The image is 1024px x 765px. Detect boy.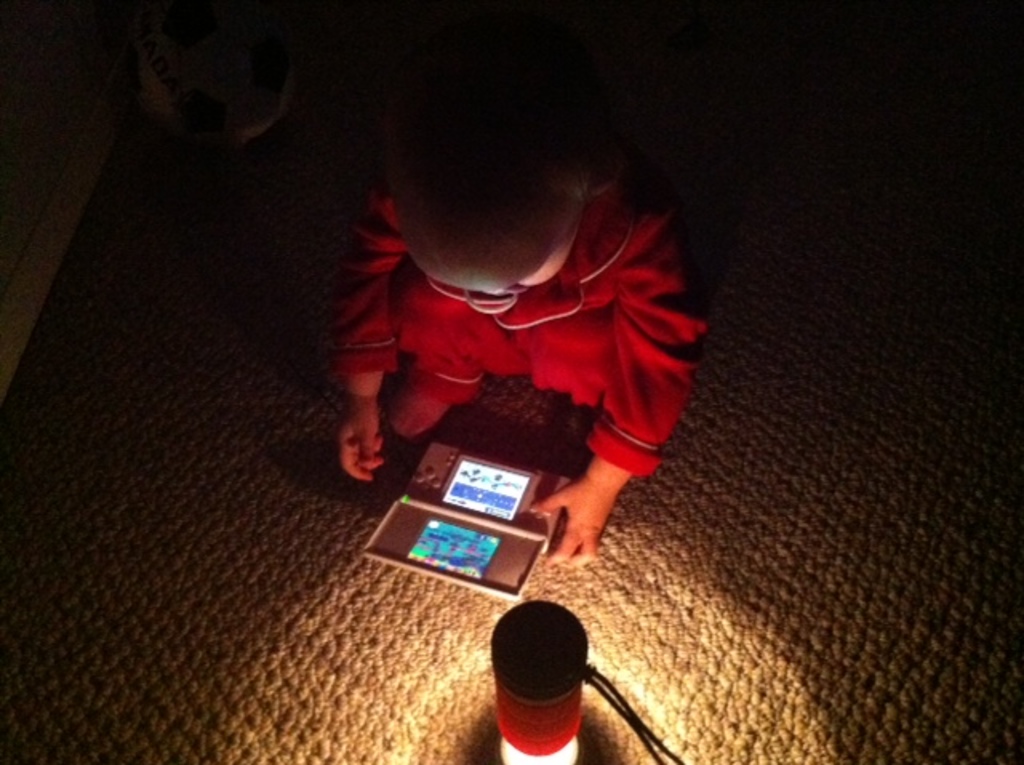
Detection: 318,102,710,571.
